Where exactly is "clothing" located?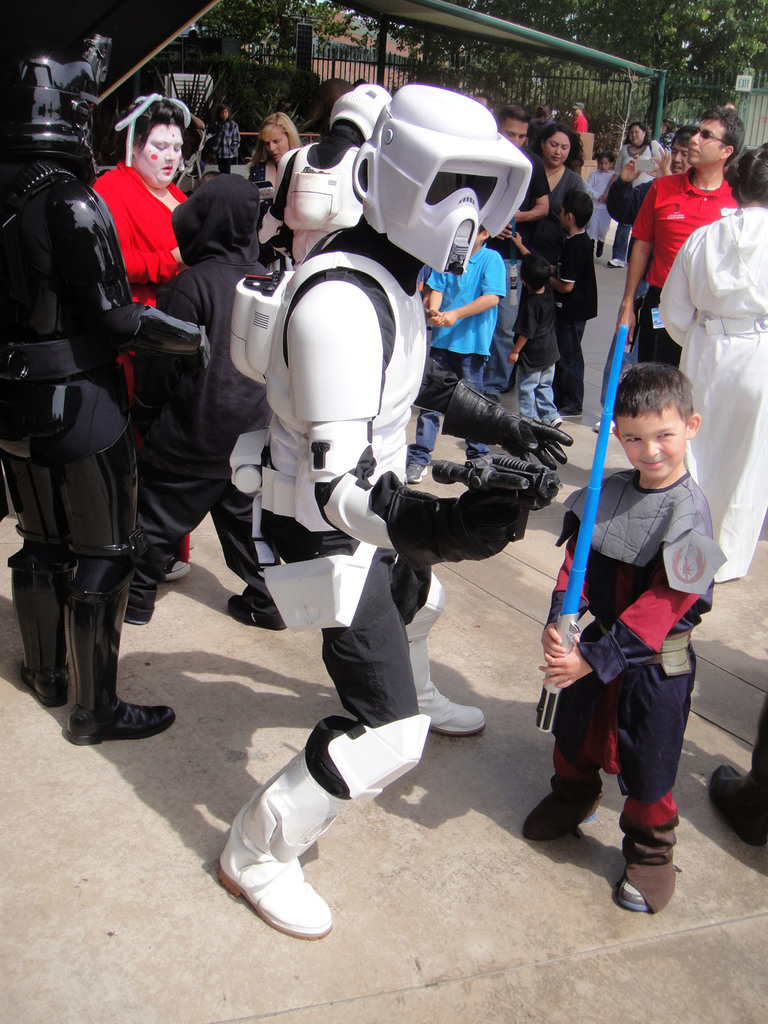
Its bounding box is (655, 201, 767, 588).
